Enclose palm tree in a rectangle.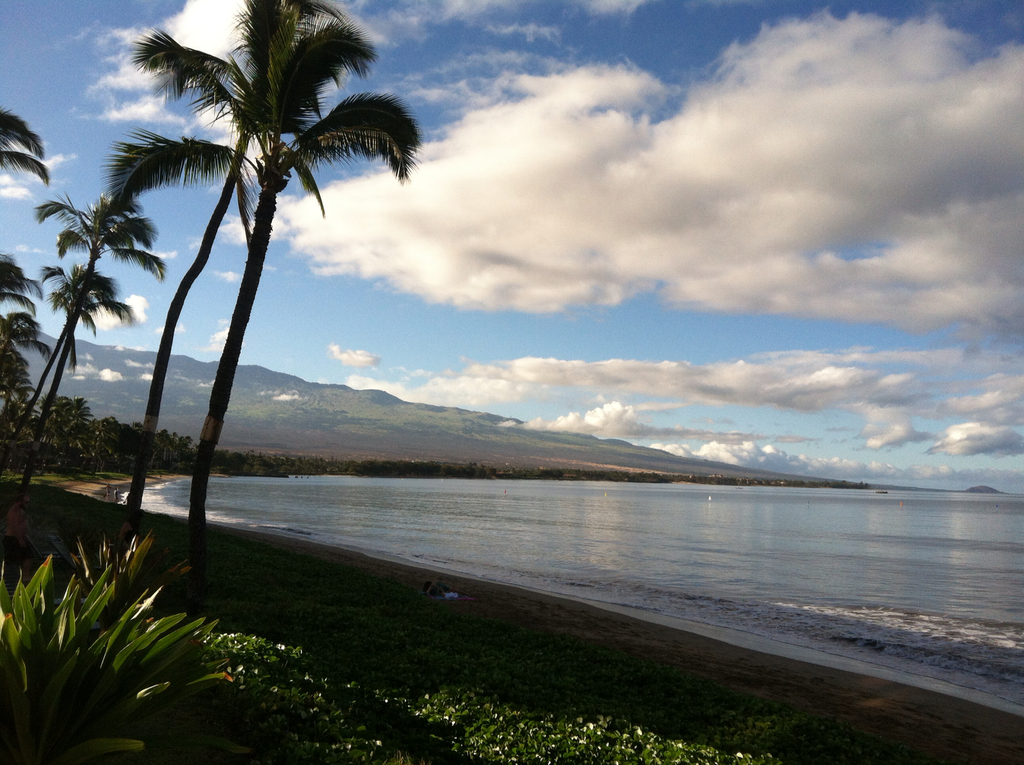
{"x1": 43, "y1": 259, "x2": 115, "y2": 460}.
